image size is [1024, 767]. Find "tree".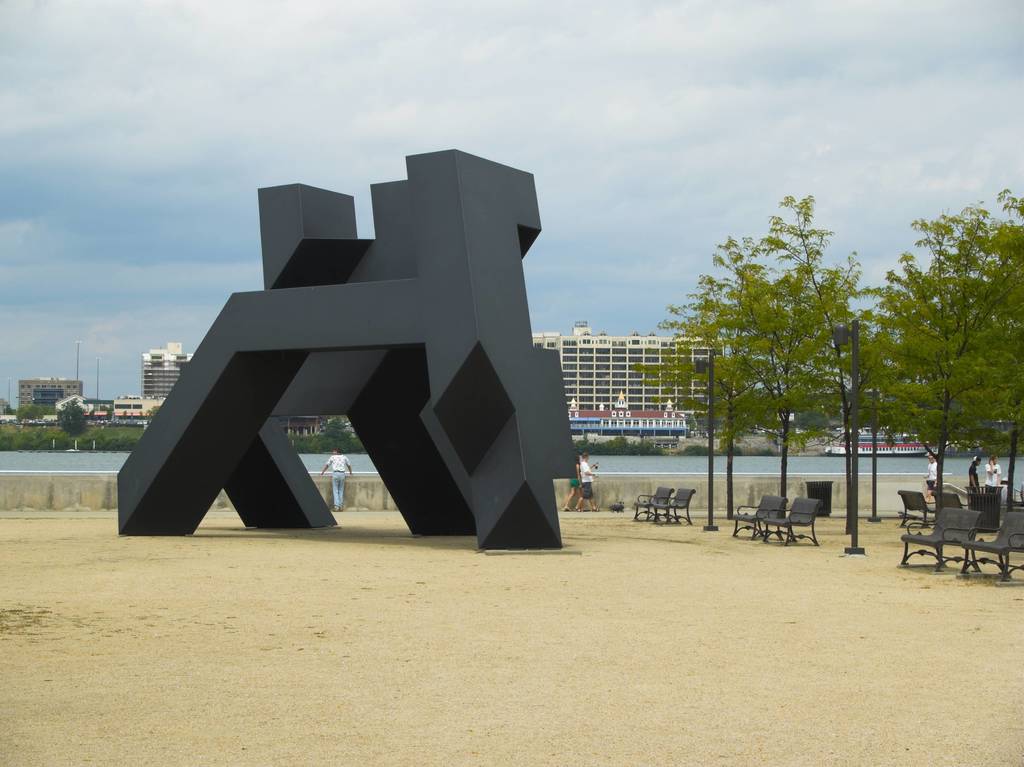
(left=253, top=417, right=364, bottom=455).
